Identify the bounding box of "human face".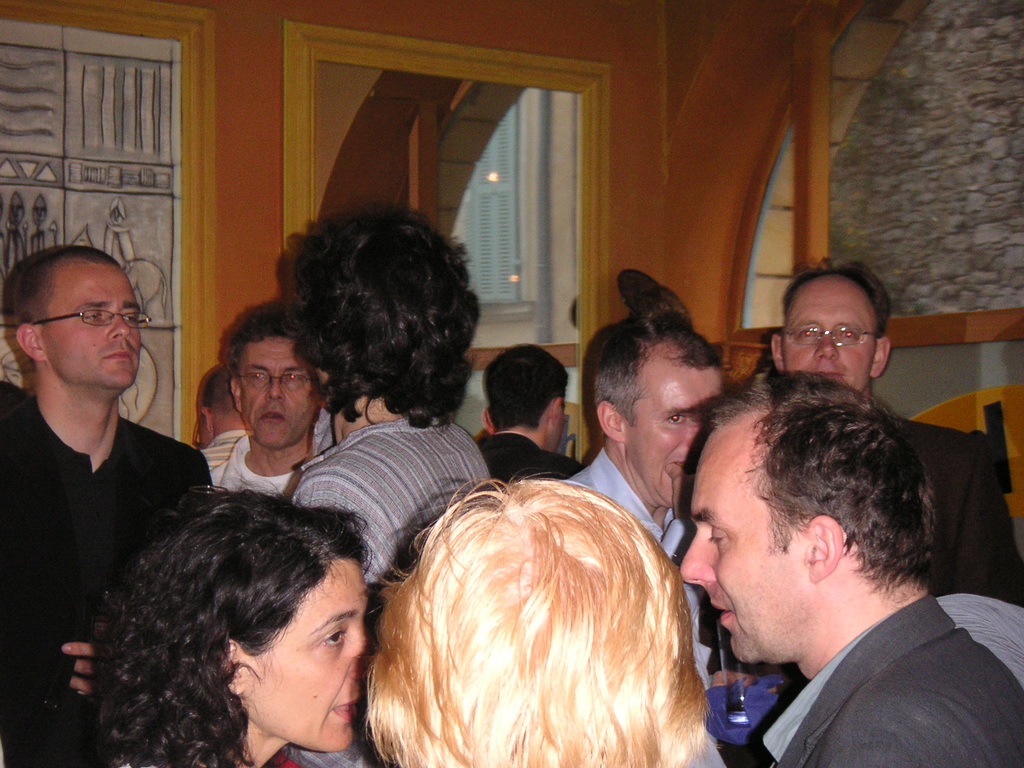
<bbox>685, 417, 814, 664</bbox>.
